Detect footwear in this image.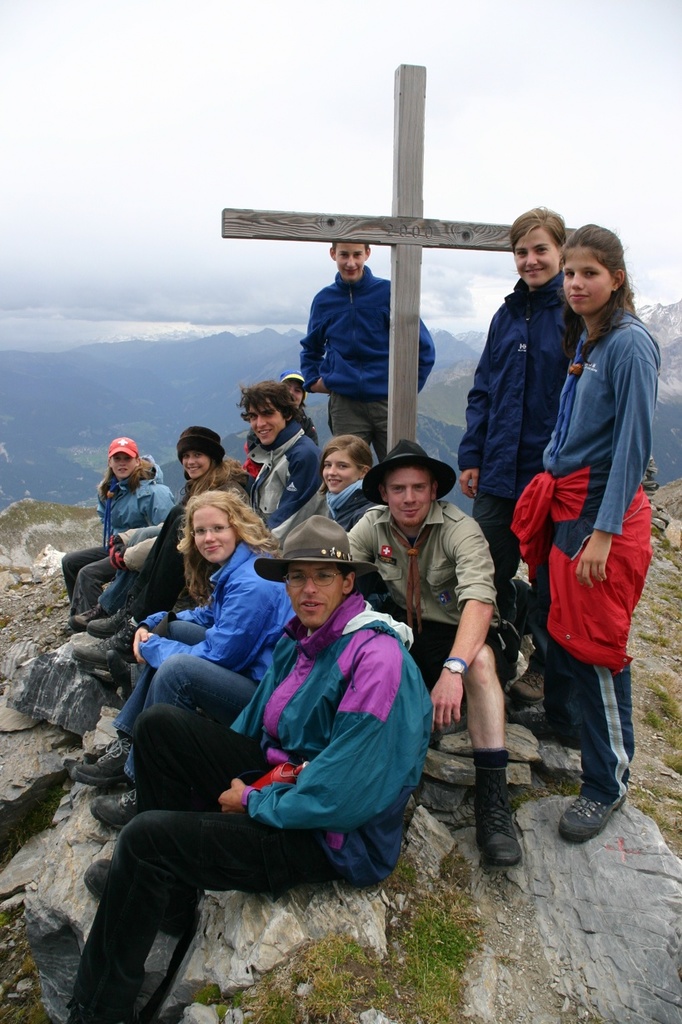
Detection: {"left": 513, "top": 695, "right": 560, "bottom": 730}.
